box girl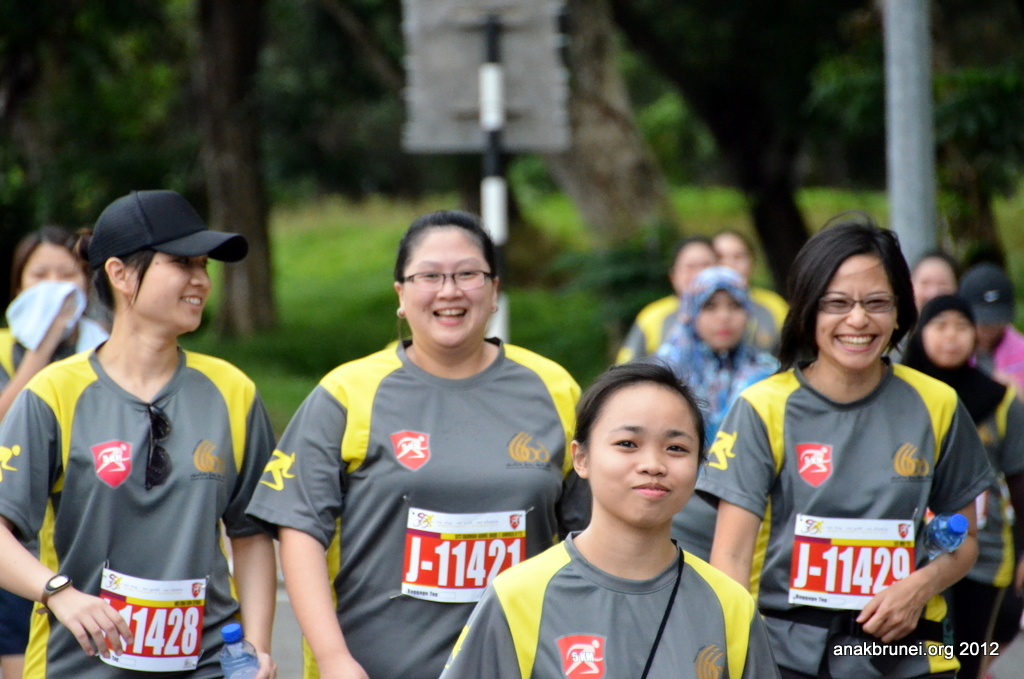
box=[440, 354, 785, 678]
